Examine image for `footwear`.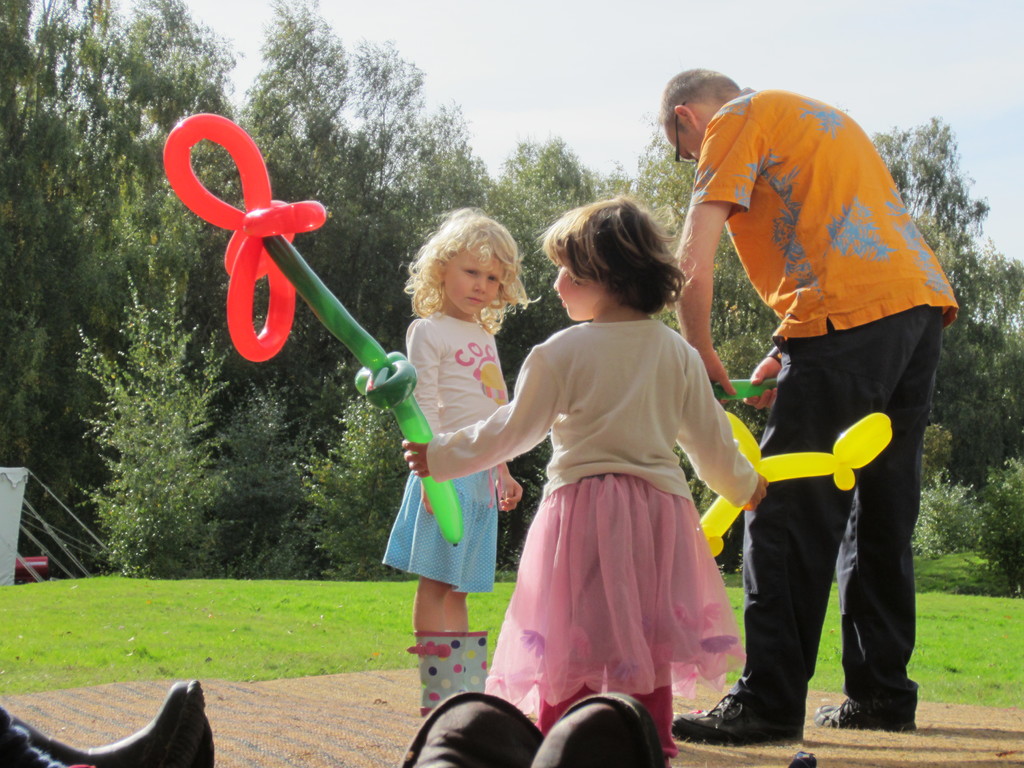
Examination result: BBox(702, 675, 791, 752).
